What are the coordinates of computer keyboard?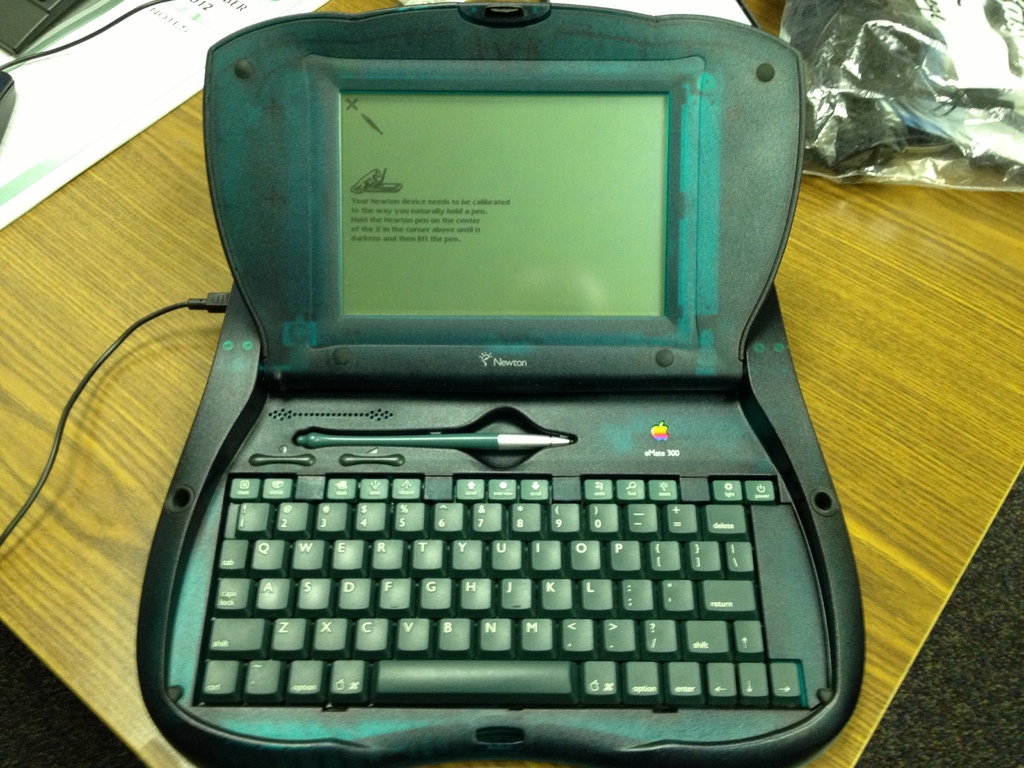
[left=189, top=474, right=813, bottom=706].
